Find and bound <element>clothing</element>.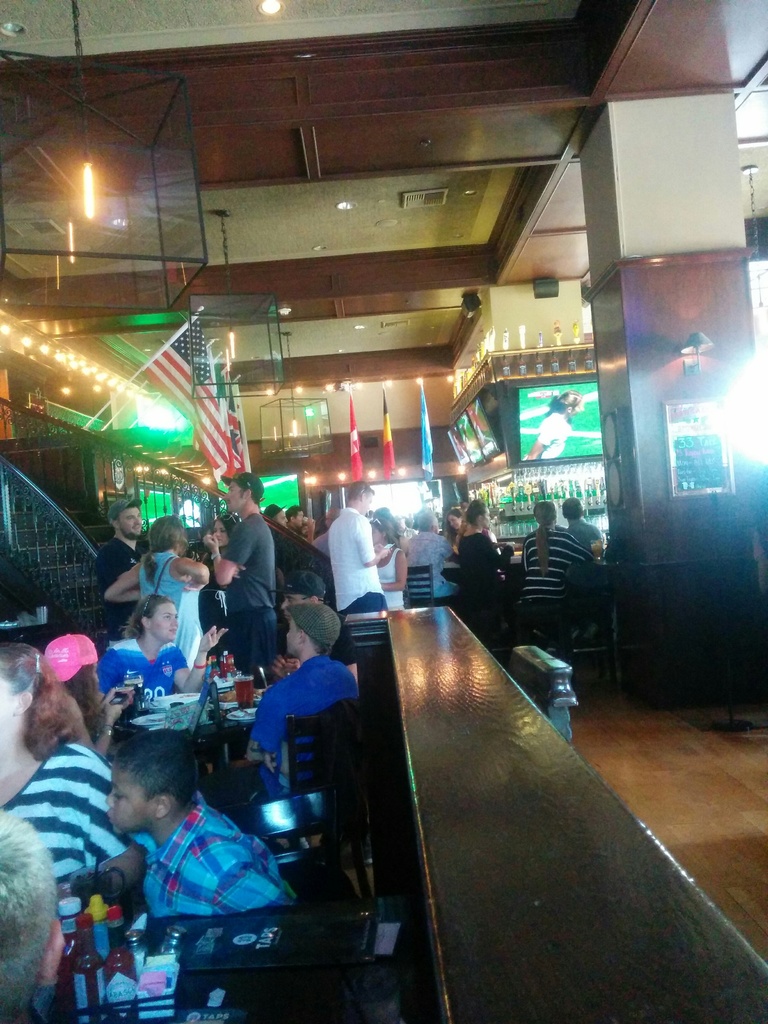
Bound: <bbox>280, 527, 348, 599</bbox>.
